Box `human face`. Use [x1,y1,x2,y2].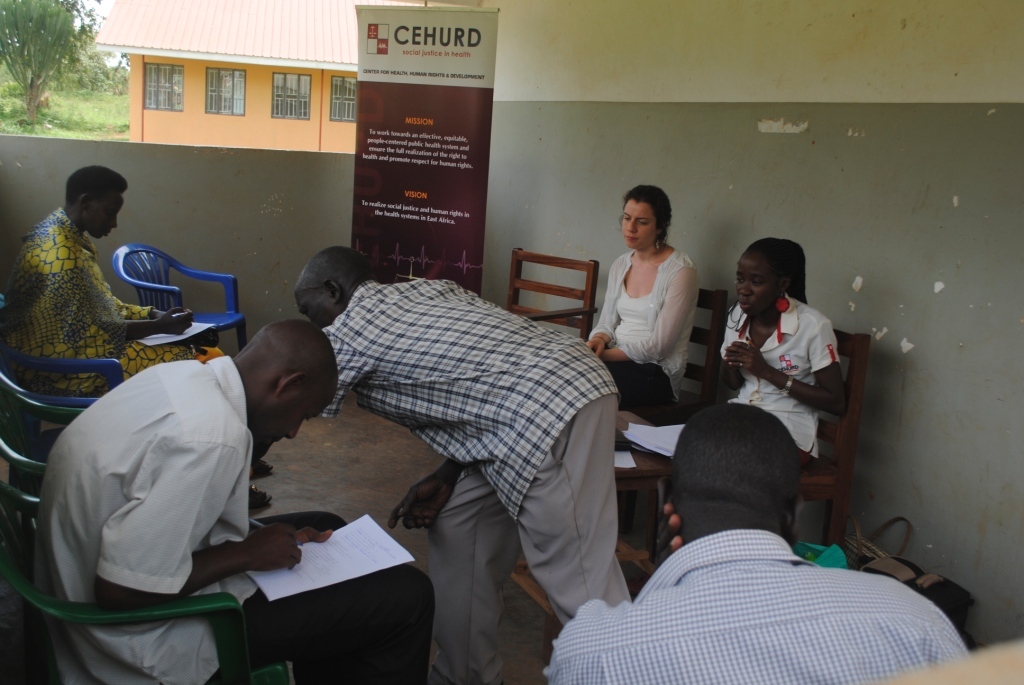
[78,190,121,236].
